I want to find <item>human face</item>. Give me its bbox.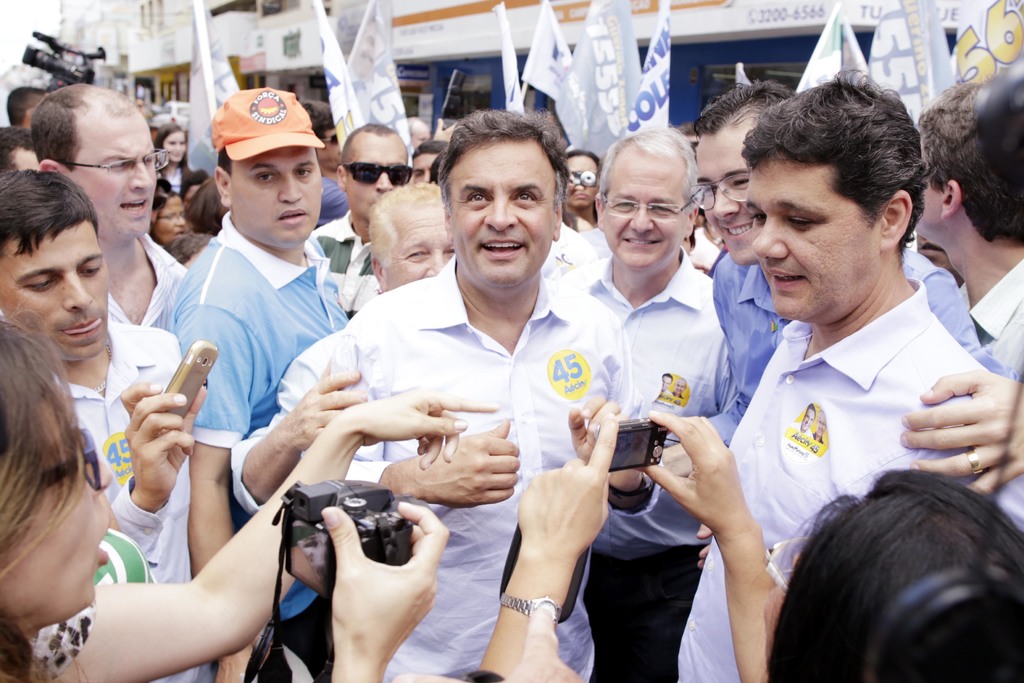
(x1=696, y1=104, x2=768, y2=267).
